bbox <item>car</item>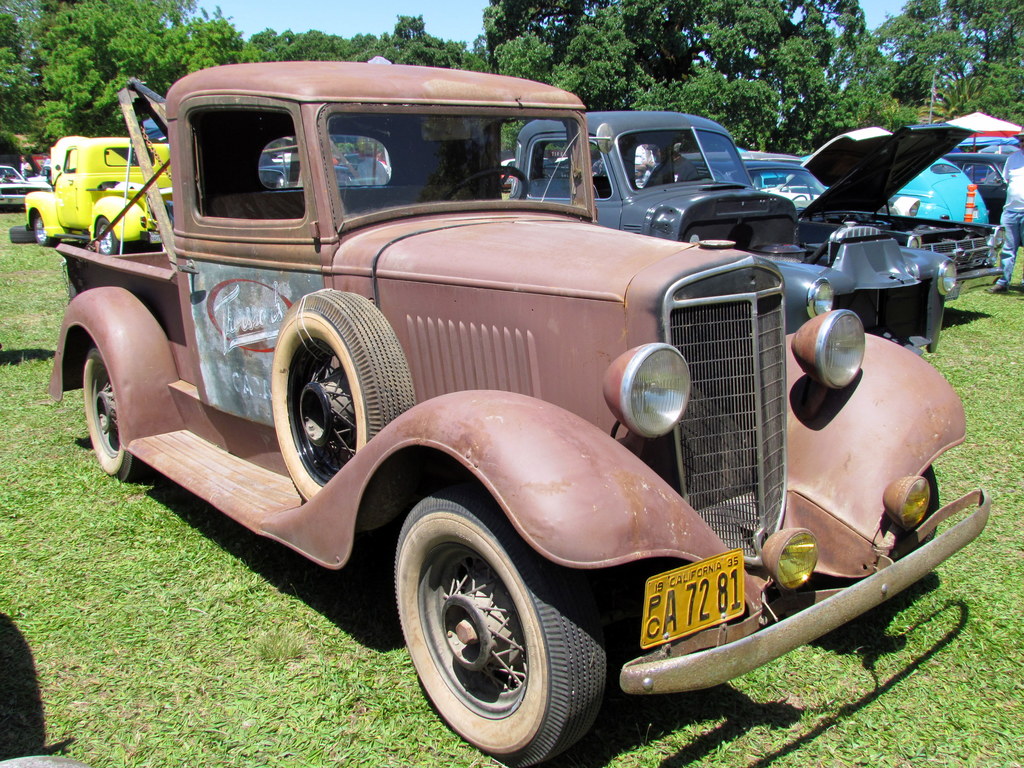
locate(69, 55, 935, 760)
